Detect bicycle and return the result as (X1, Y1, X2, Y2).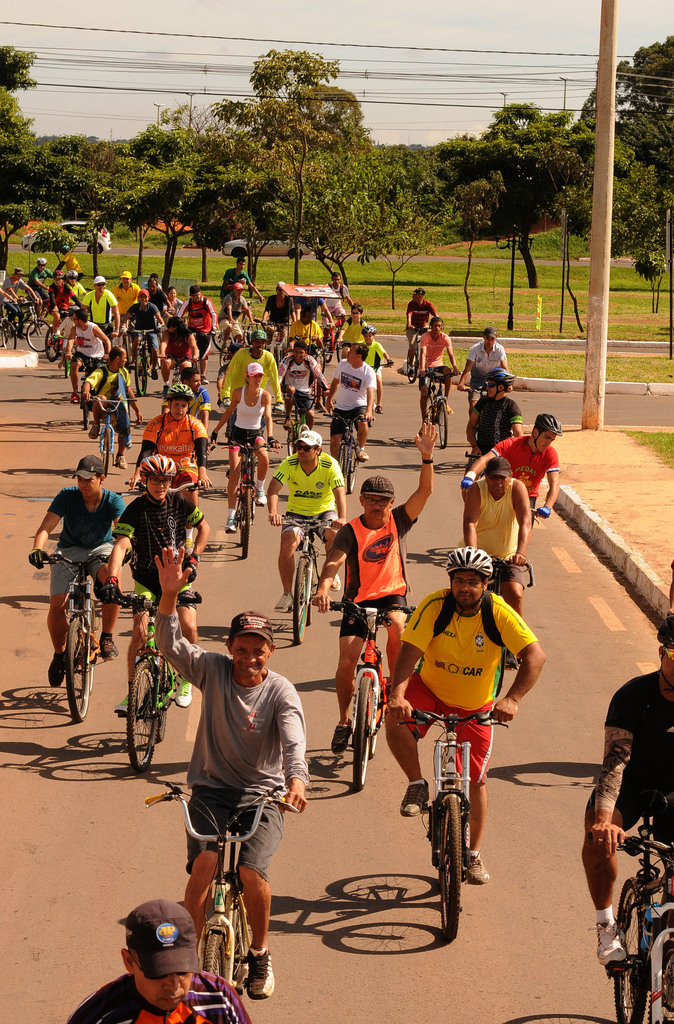
(74, 355, 107, 433).
